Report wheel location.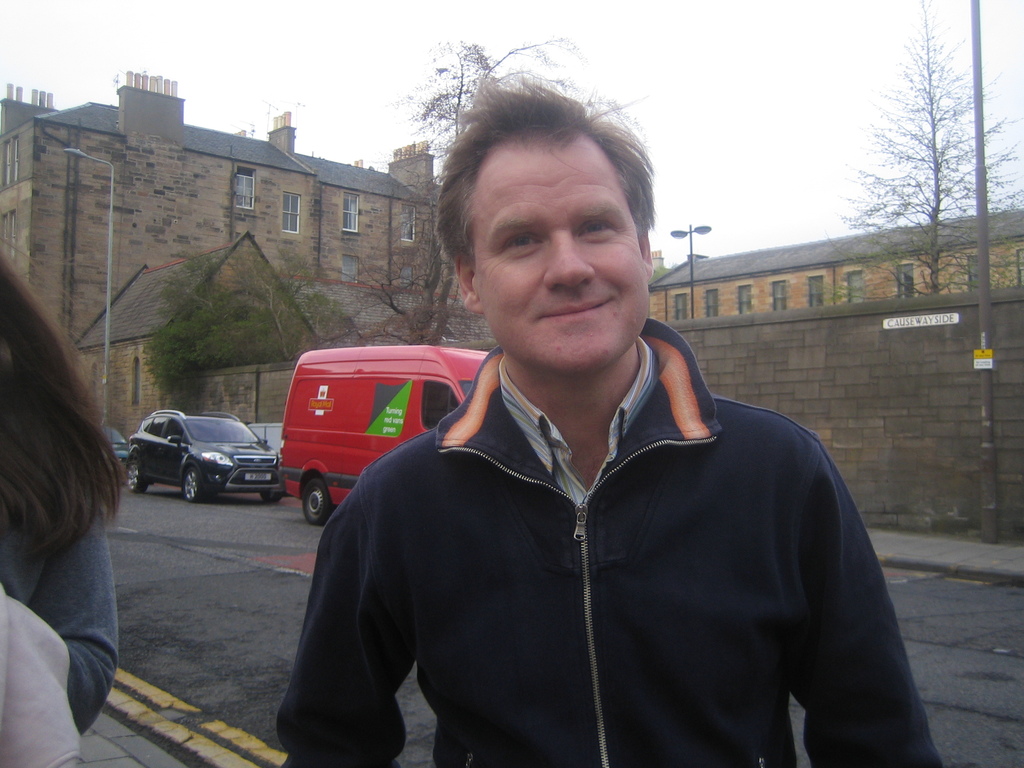
Report: 179,465,203,503.
